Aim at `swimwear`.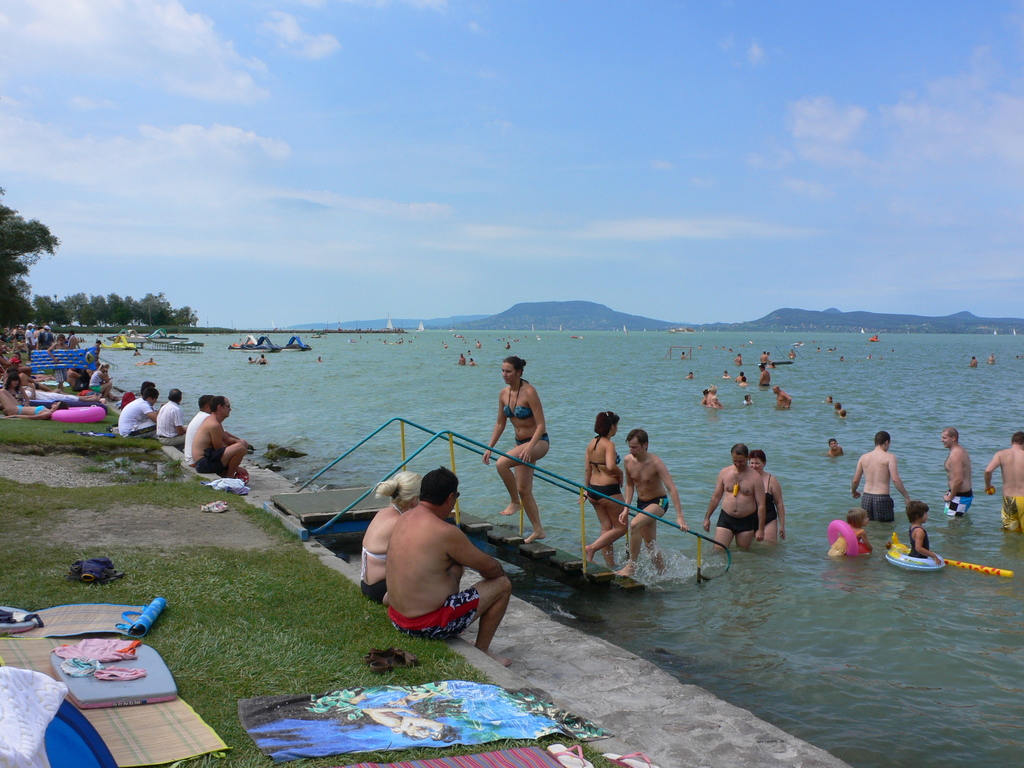
Aimed at l=589, t=431, r=620, b=474.
